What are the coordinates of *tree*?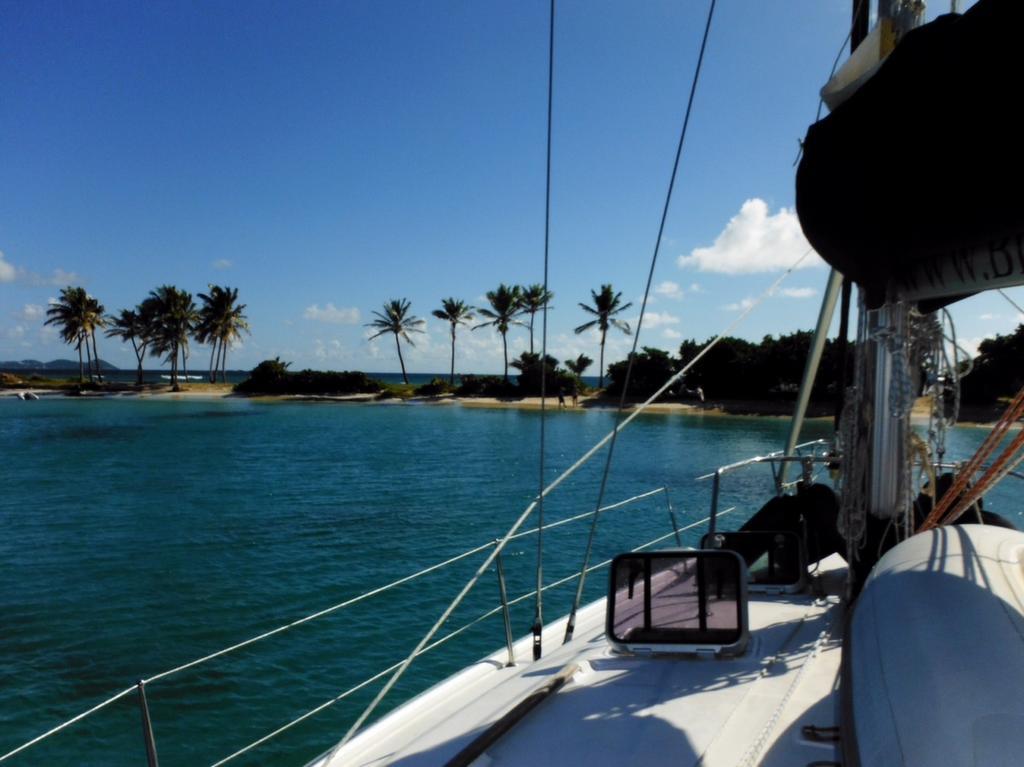
[left=427, top=295, right=482, bottom=394].
